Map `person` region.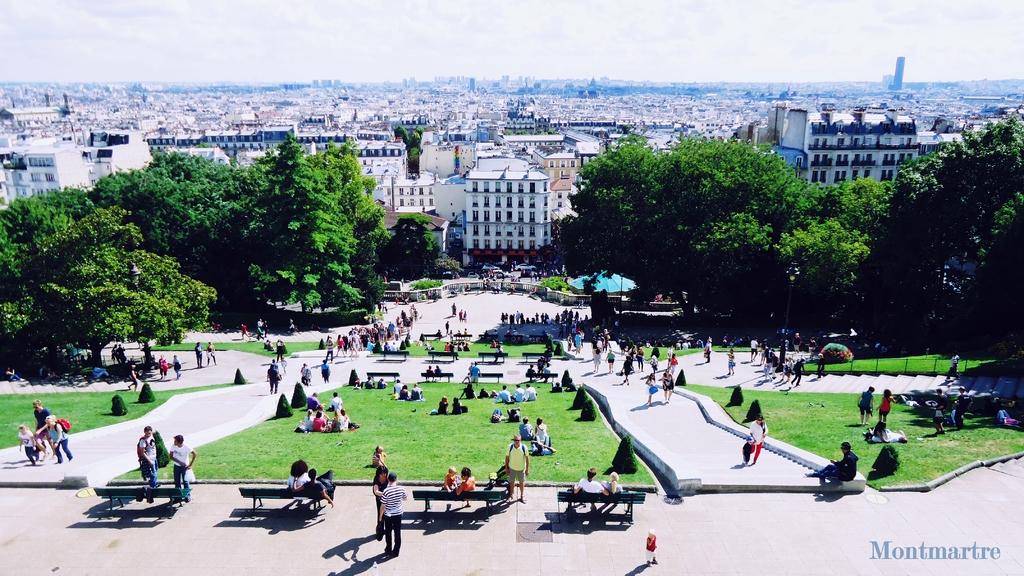
Mapped to Rect(381, 475, 407, 552).
